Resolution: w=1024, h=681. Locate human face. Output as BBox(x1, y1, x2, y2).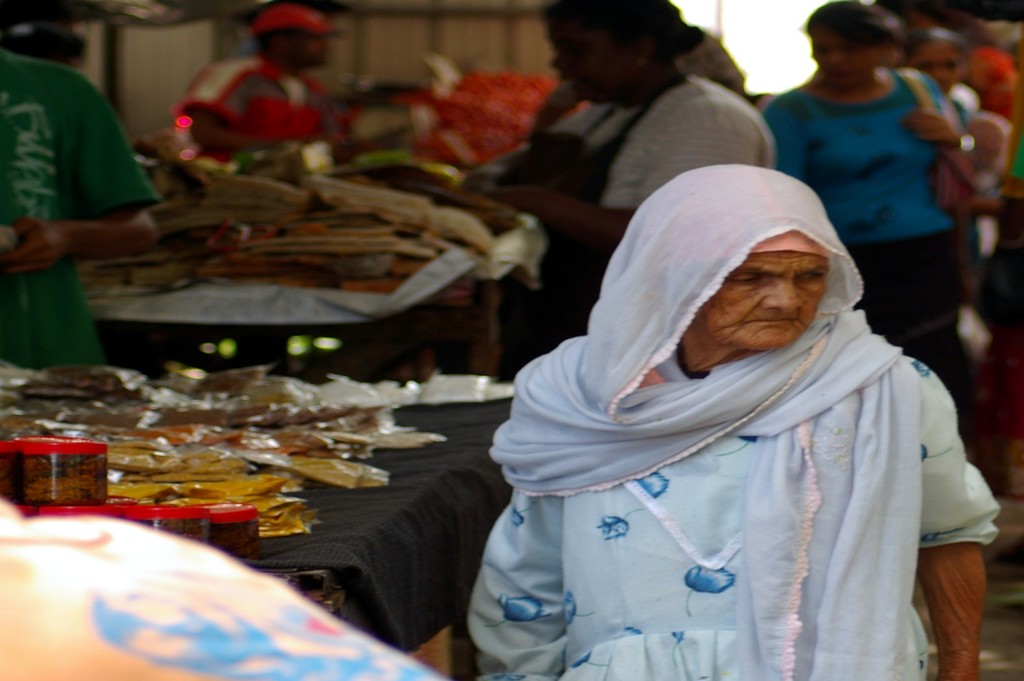
BBox(817, 28, 882, 90).
